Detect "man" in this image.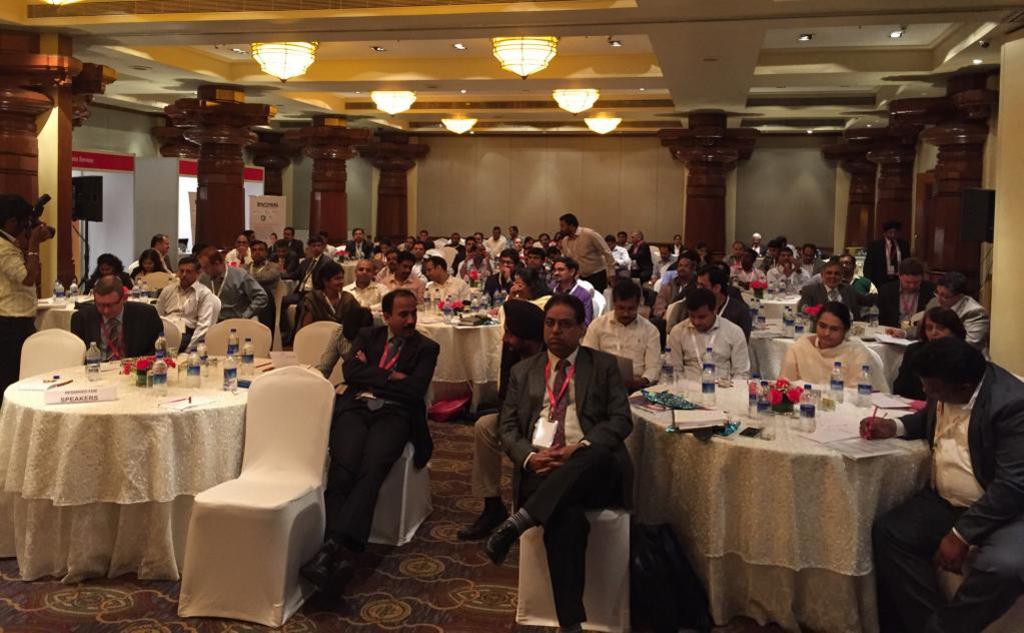
Detection: [x1=489, y1=285, x2=642, y2=630].
